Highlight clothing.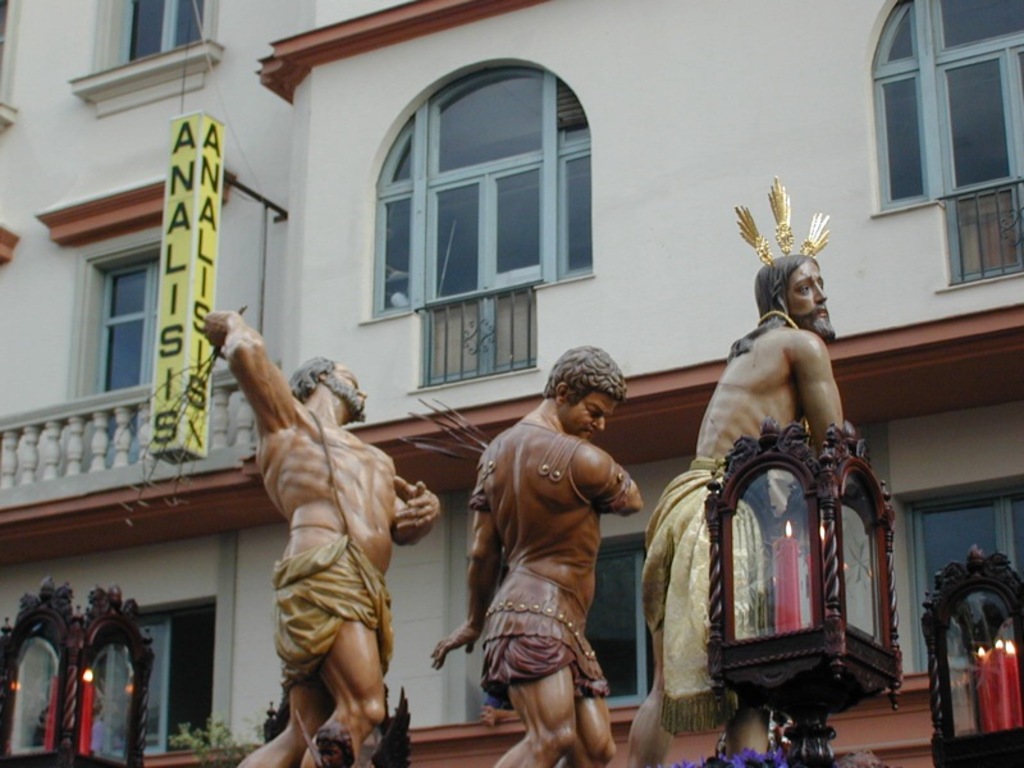
Highlighted region: l=273, t=527, r=387, b=680.
